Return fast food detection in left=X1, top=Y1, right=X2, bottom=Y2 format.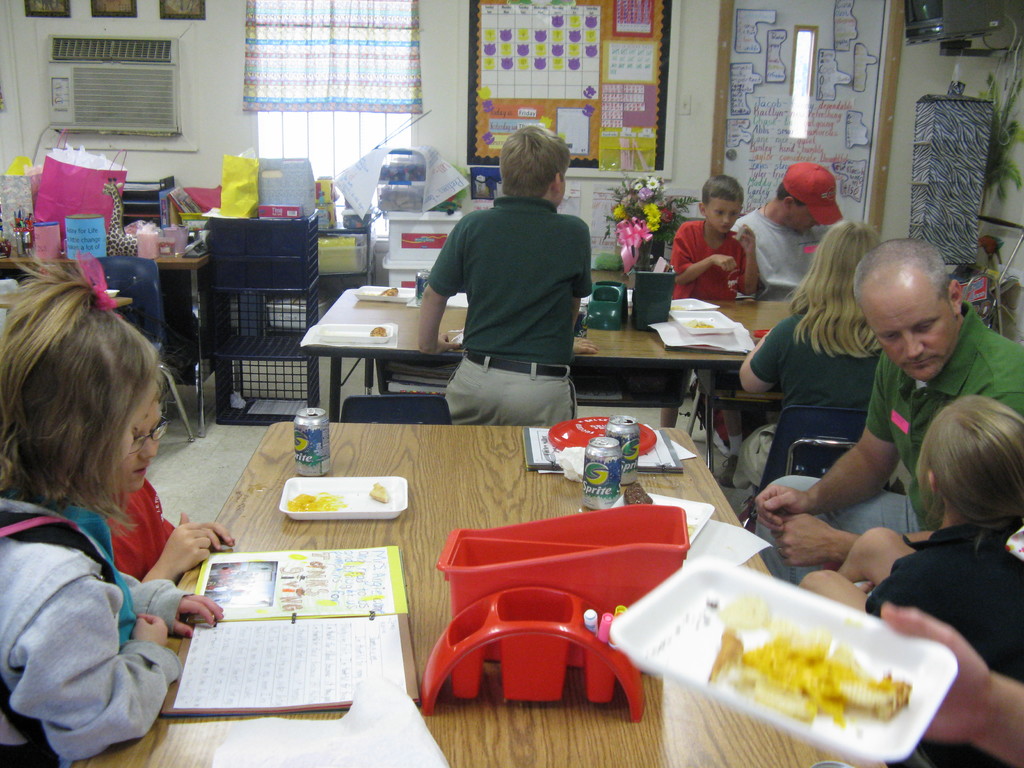
left=369, top=480, right=388, bottom=501.
